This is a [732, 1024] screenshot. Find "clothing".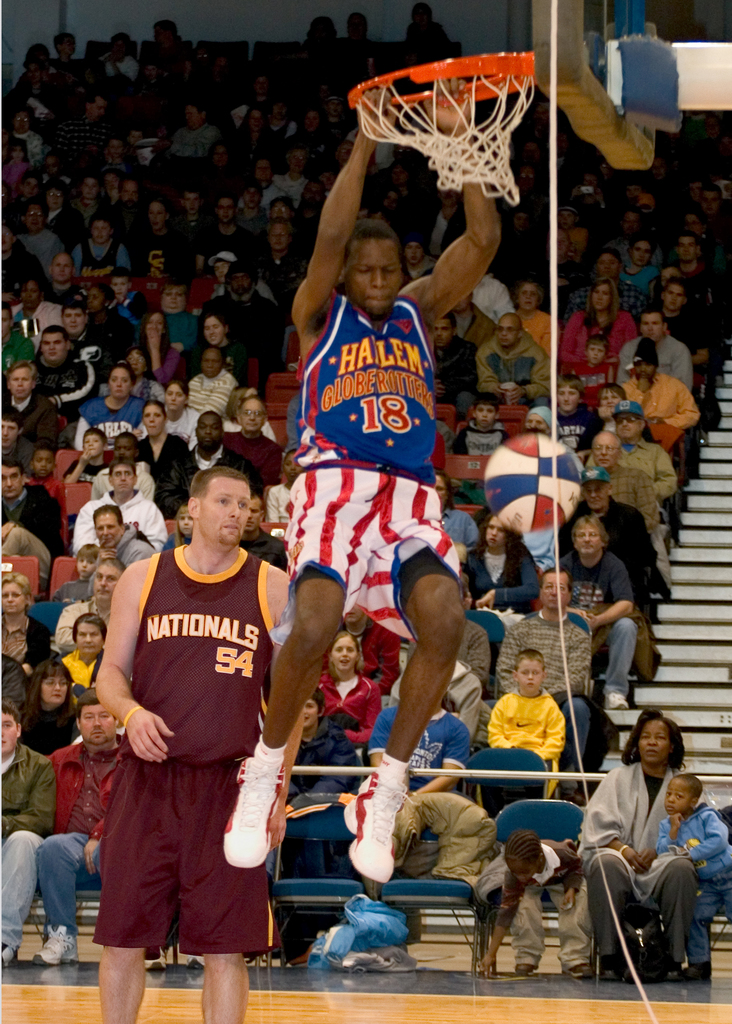
Bounding box: Rect(578, 757, 719, 962).
